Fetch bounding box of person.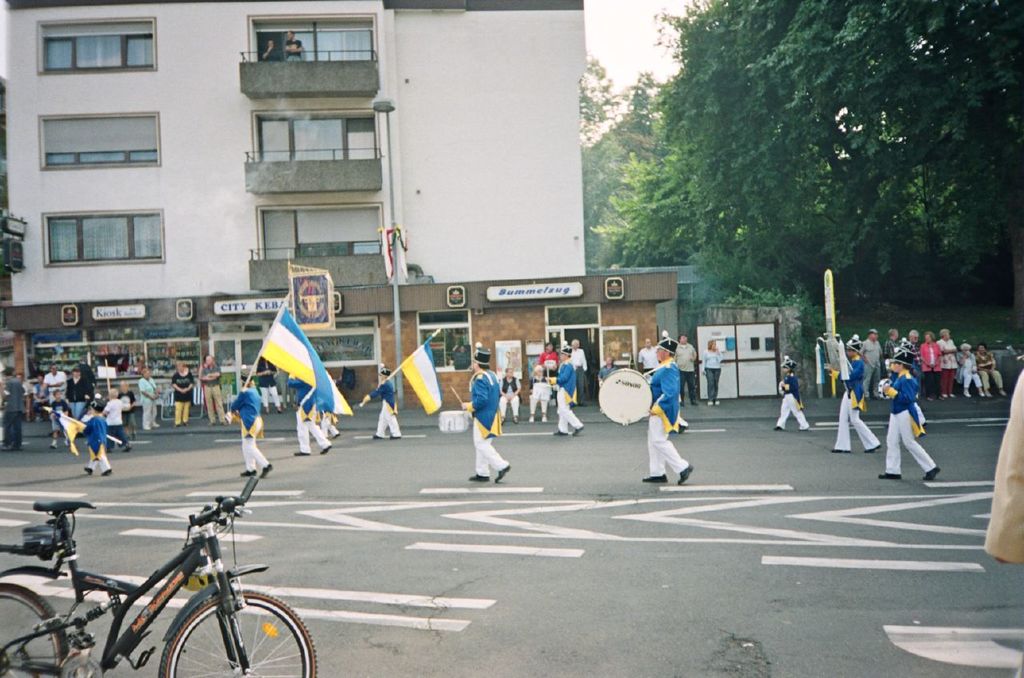
Bbox: <bbox>198, 352, 229, 423</bbox>.
